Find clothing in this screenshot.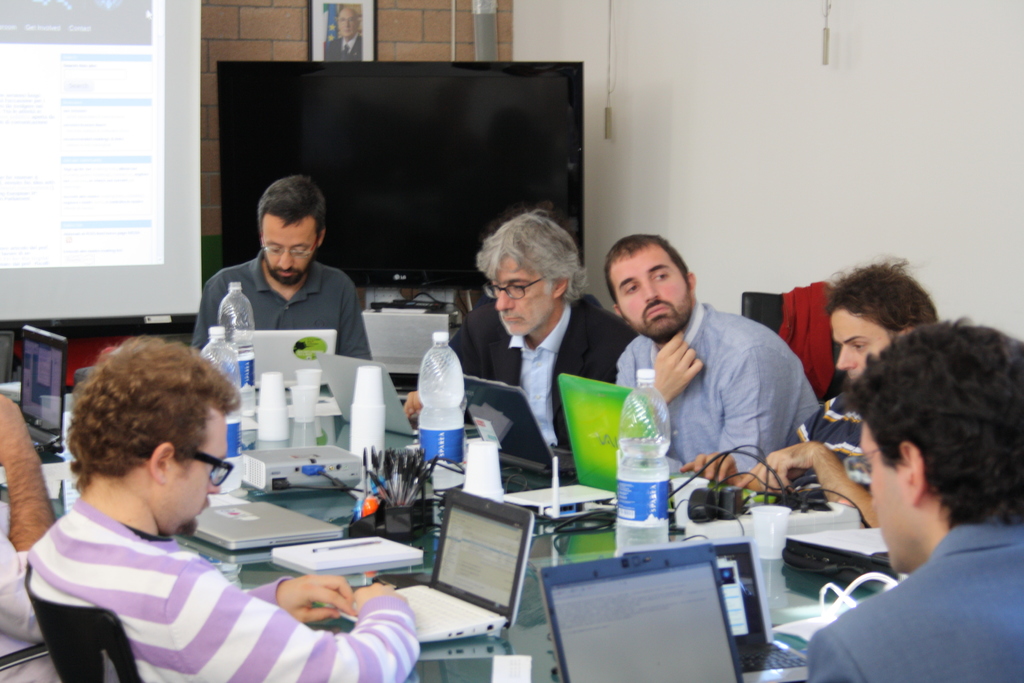
The bounding box for clothing is bbox(818, 500, 1022, 676).
